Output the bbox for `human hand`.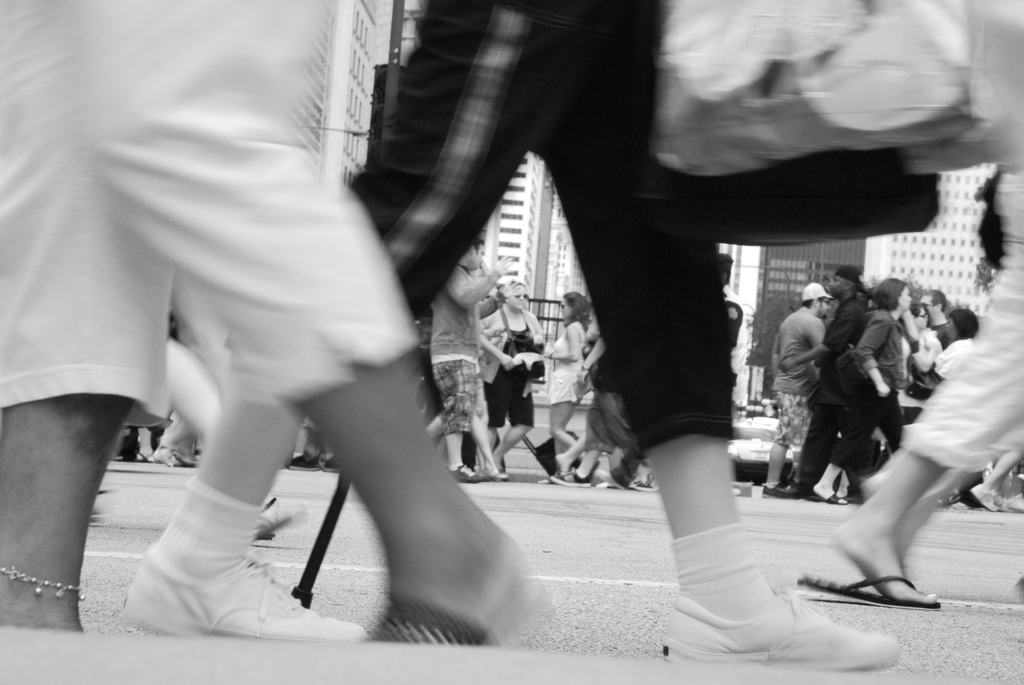
l=499, t=277, r=522, b=297.
